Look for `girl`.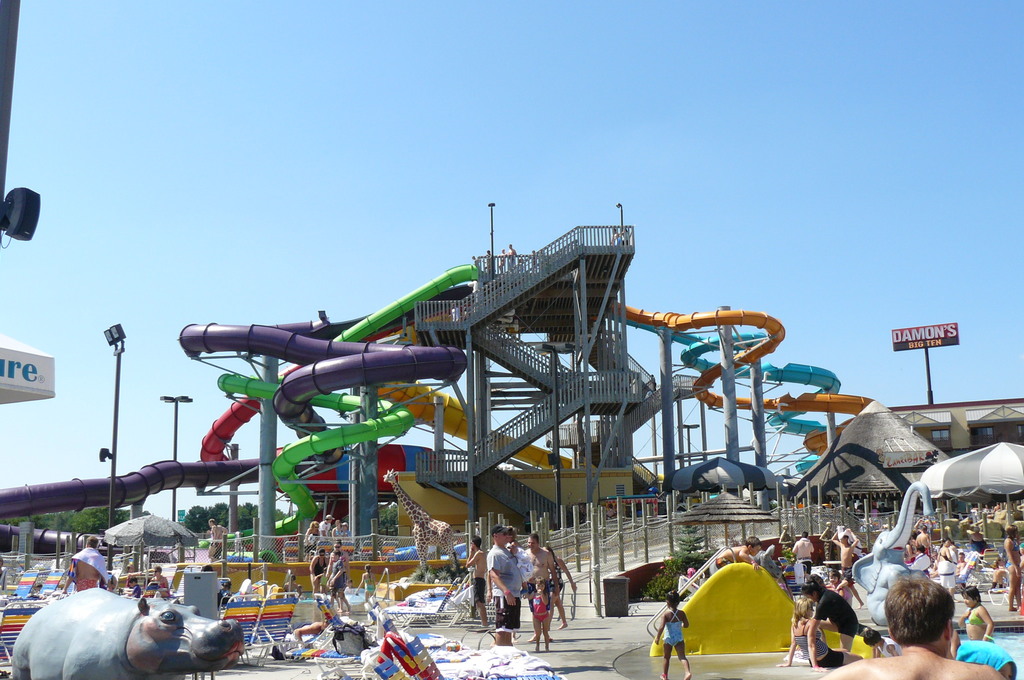
Found: x1=934 y1=535 x2=959 y2=590.
